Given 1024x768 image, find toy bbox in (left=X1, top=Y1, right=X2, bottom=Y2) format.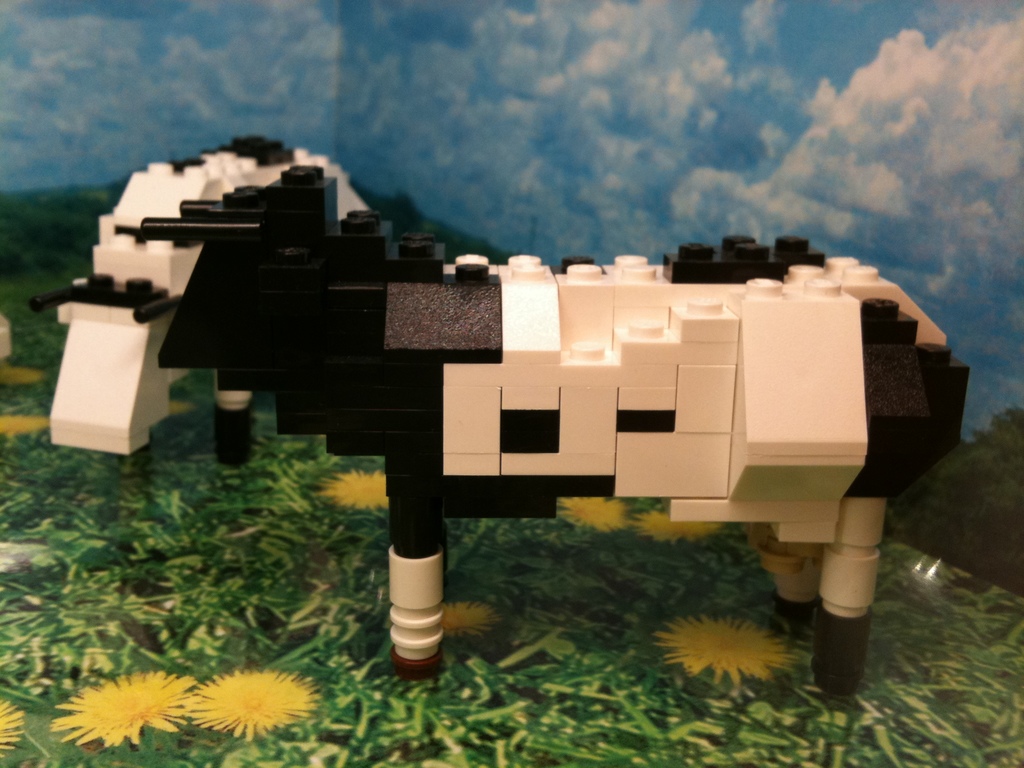
(left=140, top=158, right=973, bottom=671).
